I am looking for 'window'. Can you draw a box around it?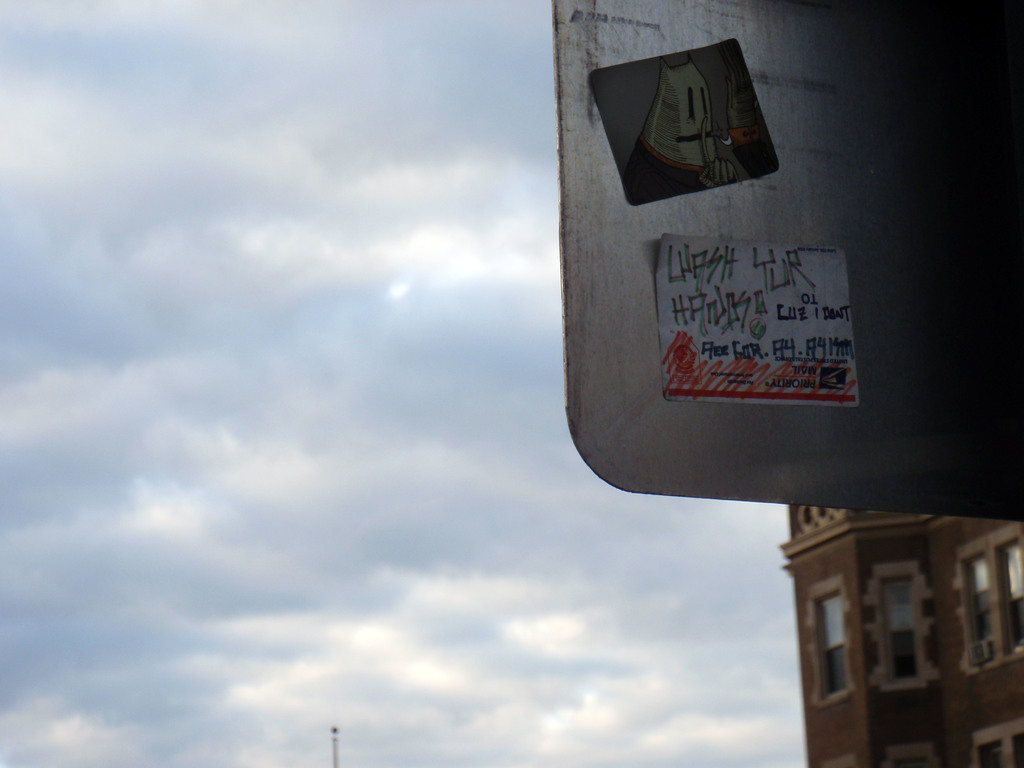
Sure, the bounding box is bbox=(993, 527, 1023, 643).
